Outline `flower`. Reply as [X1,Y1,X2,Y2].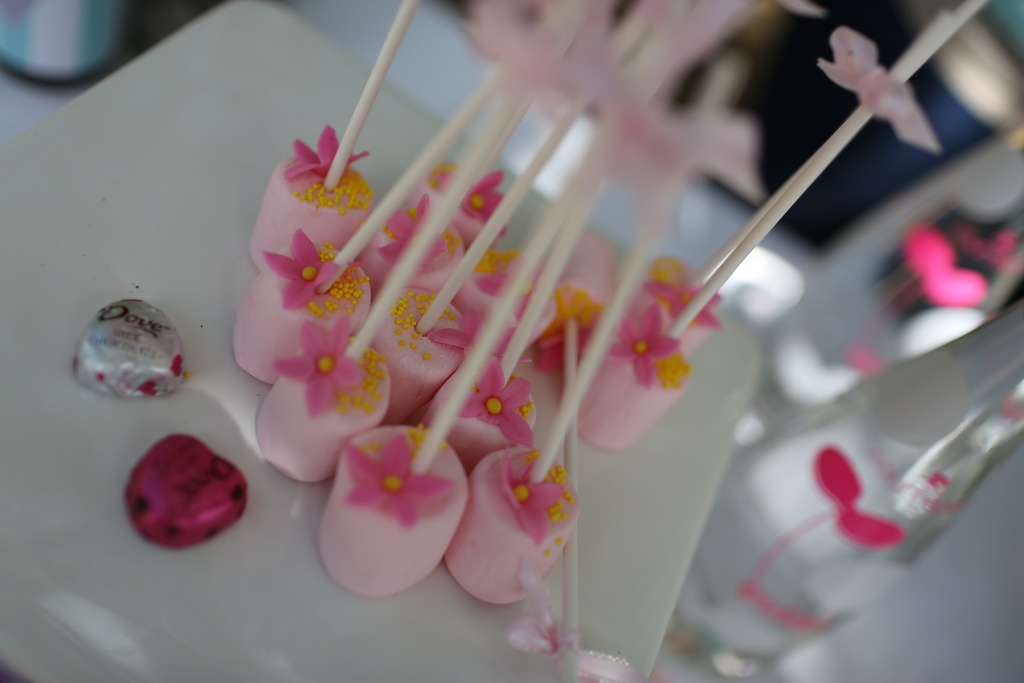
[816,443,905,545].
